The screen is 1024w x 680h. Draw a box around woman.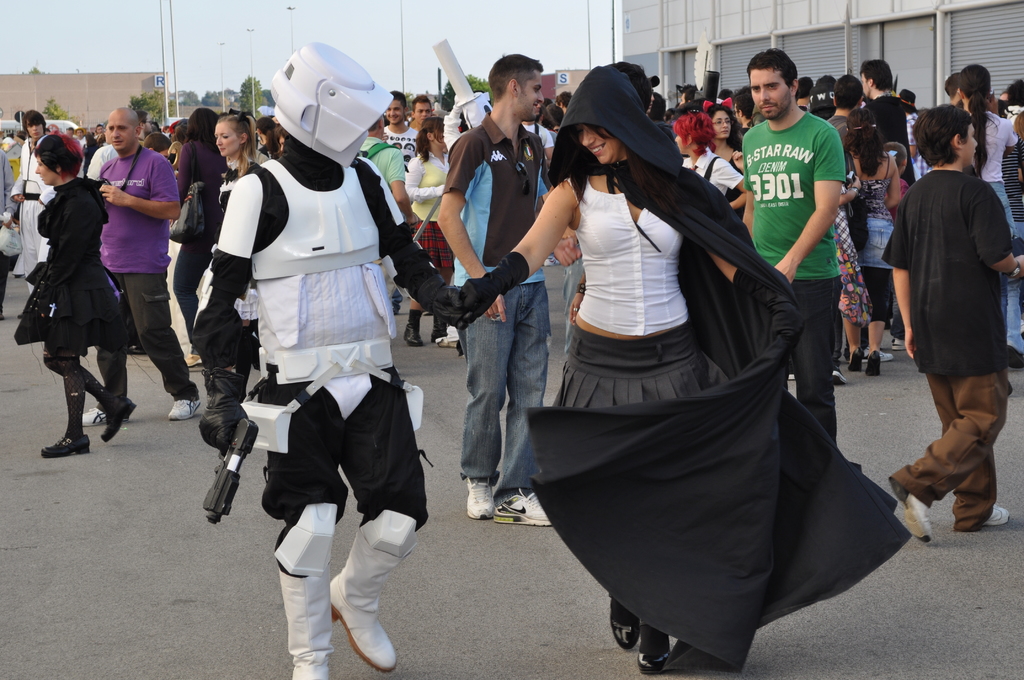
select_region(216, 110, 270, 395).
